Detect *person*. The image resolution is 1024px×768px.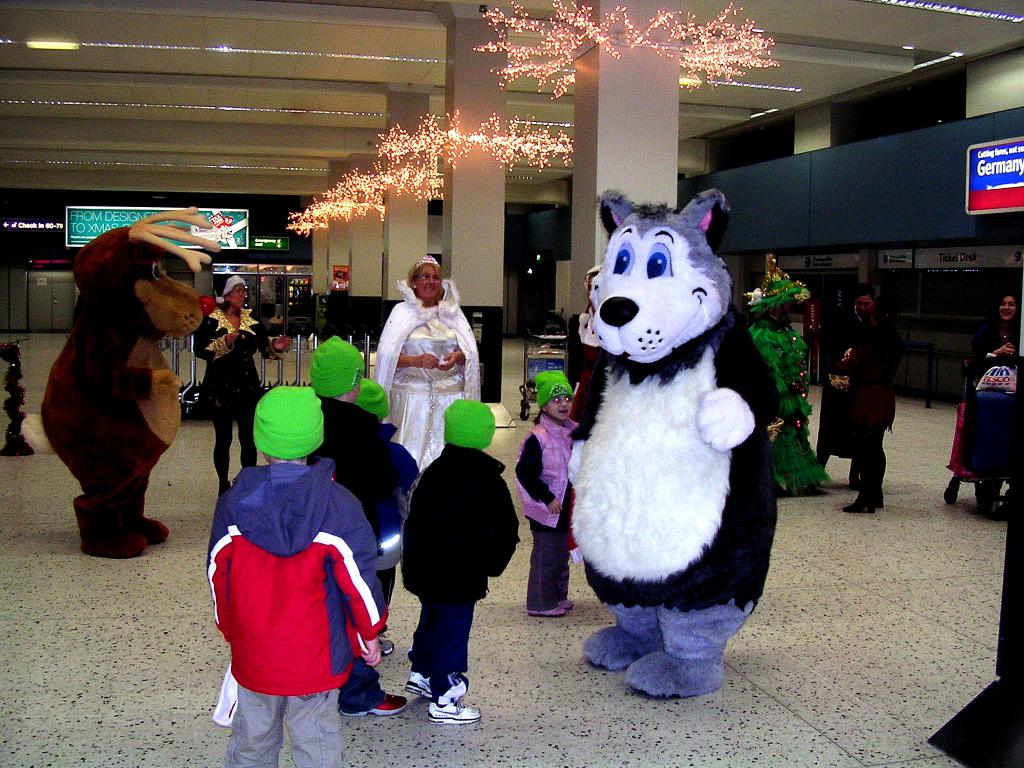
bbox=[195, 271, 292, 488].
